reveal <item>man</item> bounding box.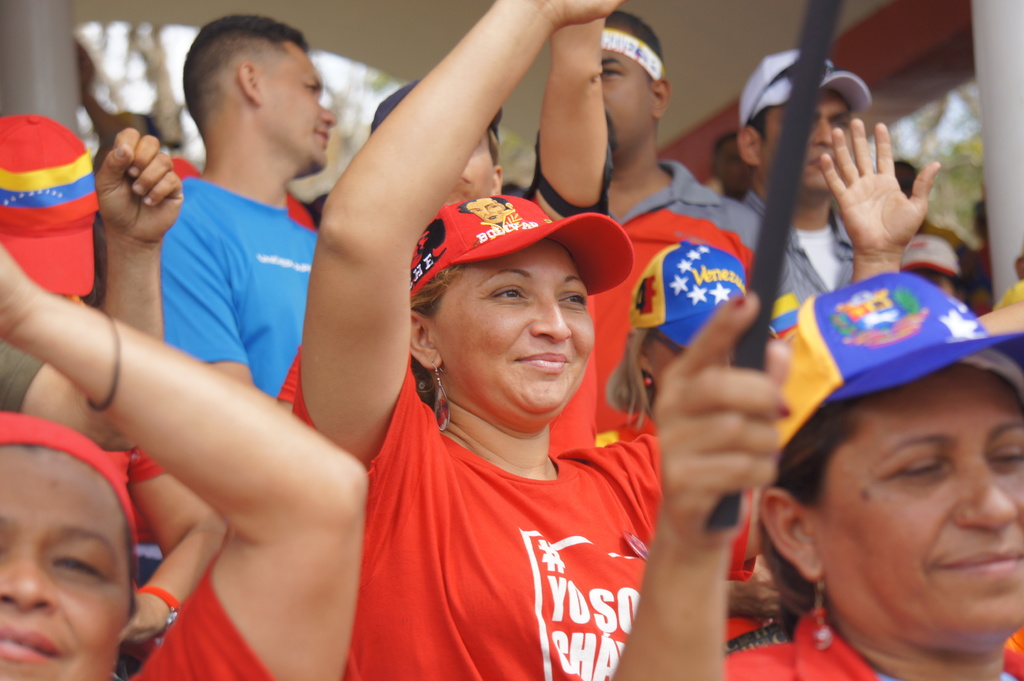
Revealed: box(605, 14, 759, 276).
